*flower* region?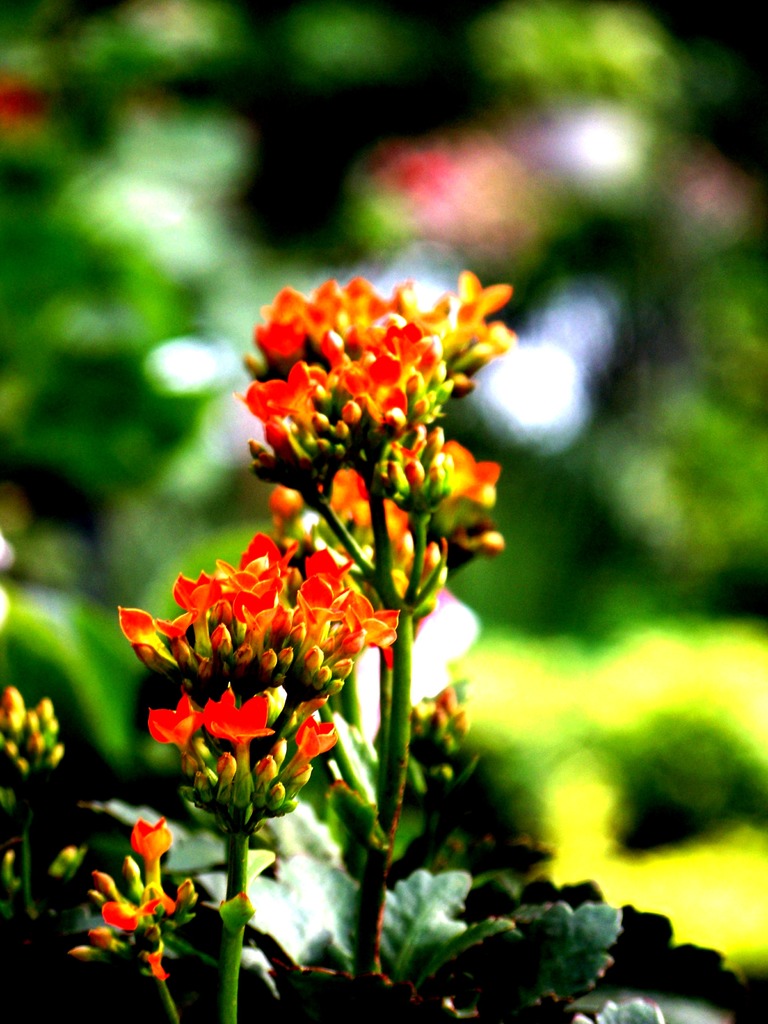
box=[52, 845, 86, 880]
